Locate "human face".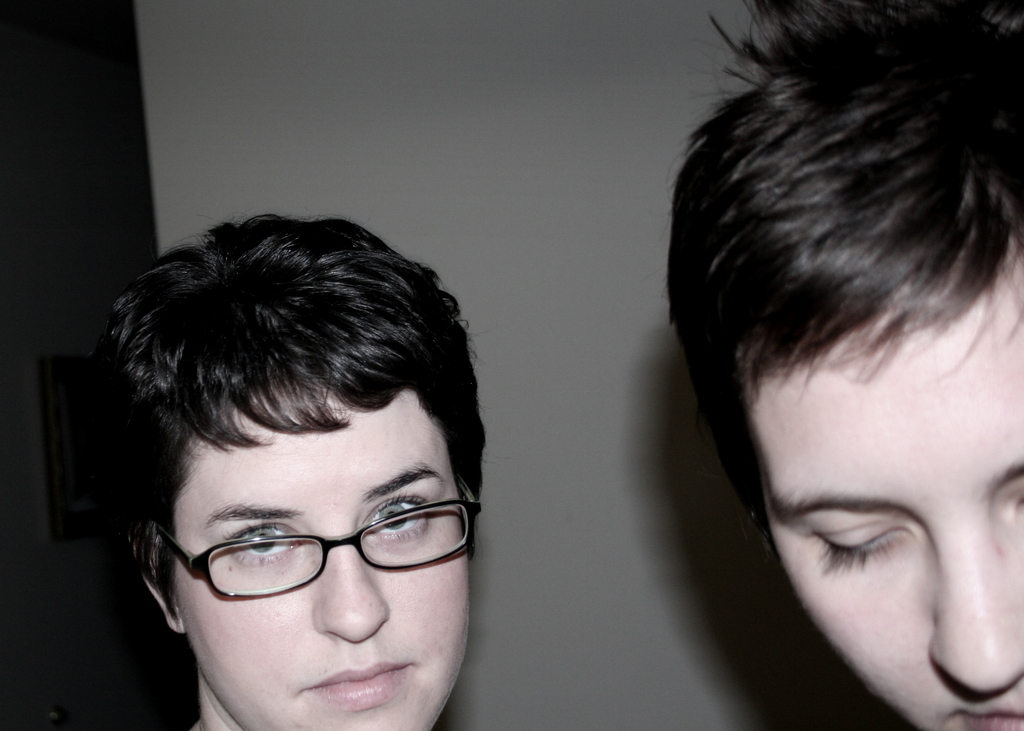
Bounding box: <box>738,245,1023,730</box>.
